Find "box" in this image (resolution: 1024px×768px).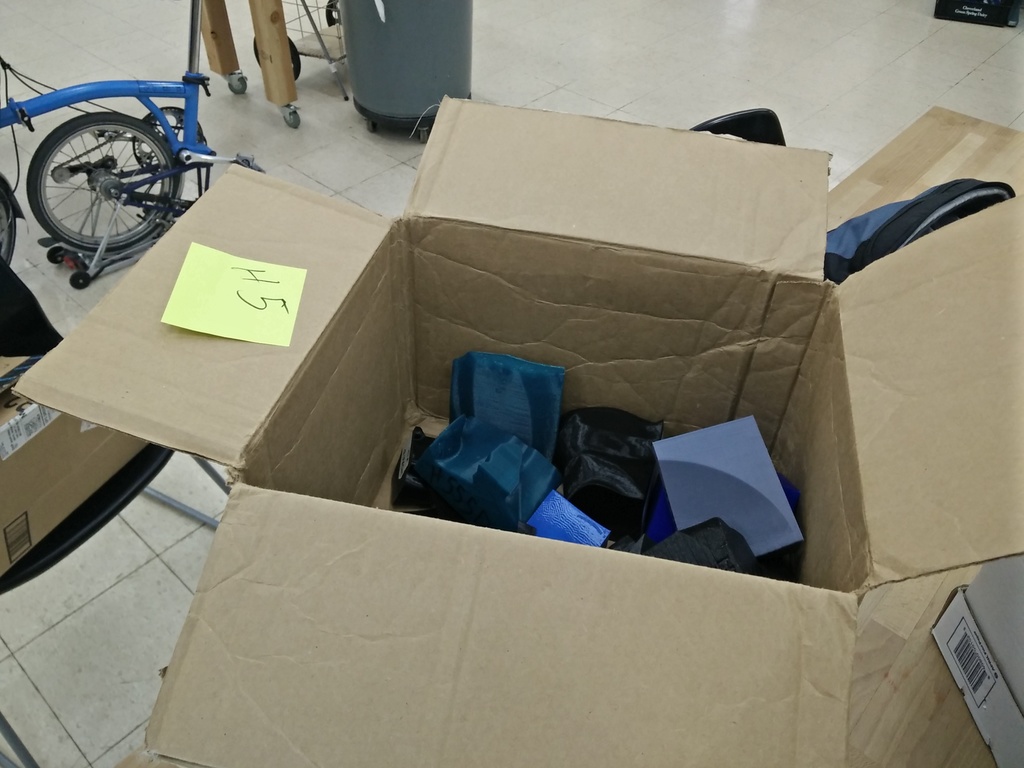
bbox(929, 556, 1023, 767).
